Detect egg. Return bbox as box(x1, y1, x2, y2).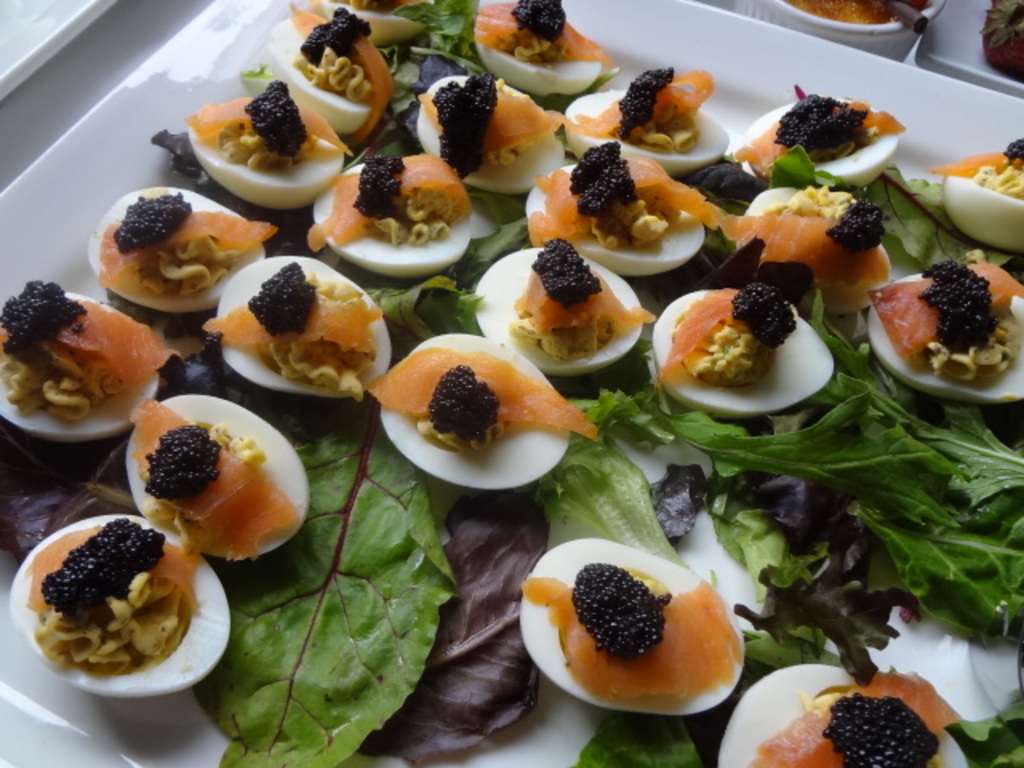
box(744, 99, 901, 189).
